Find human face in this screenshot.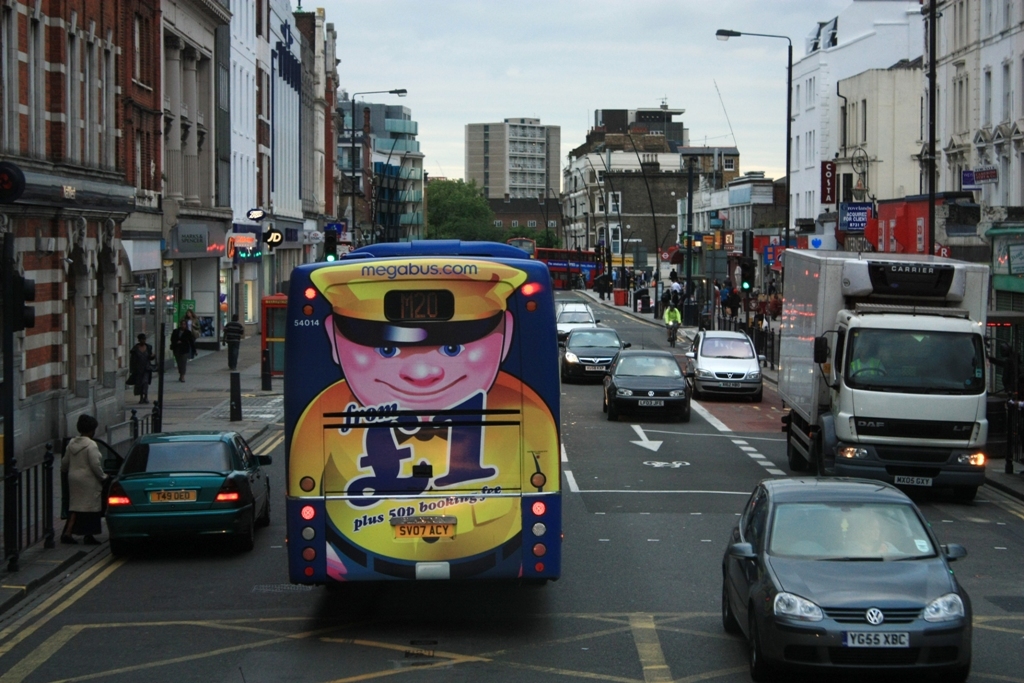
The bounding box for human face is region(334, 335, 506, 424).
